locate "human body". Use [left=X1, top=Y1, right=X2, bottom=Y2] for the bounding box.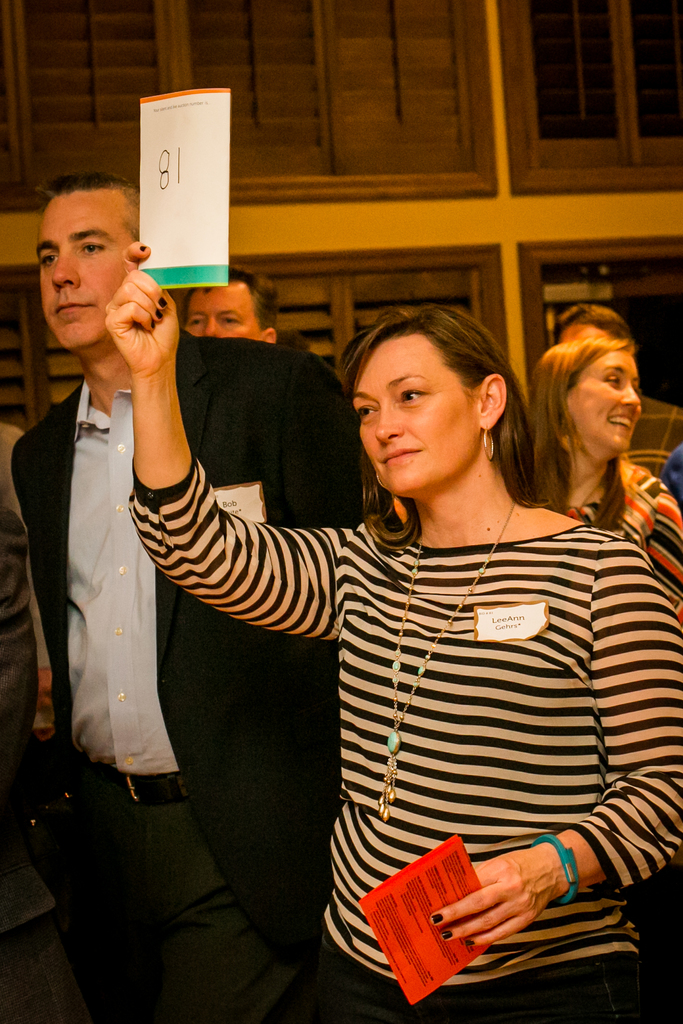
[left=527, top=456, right=682, bottom=624].
